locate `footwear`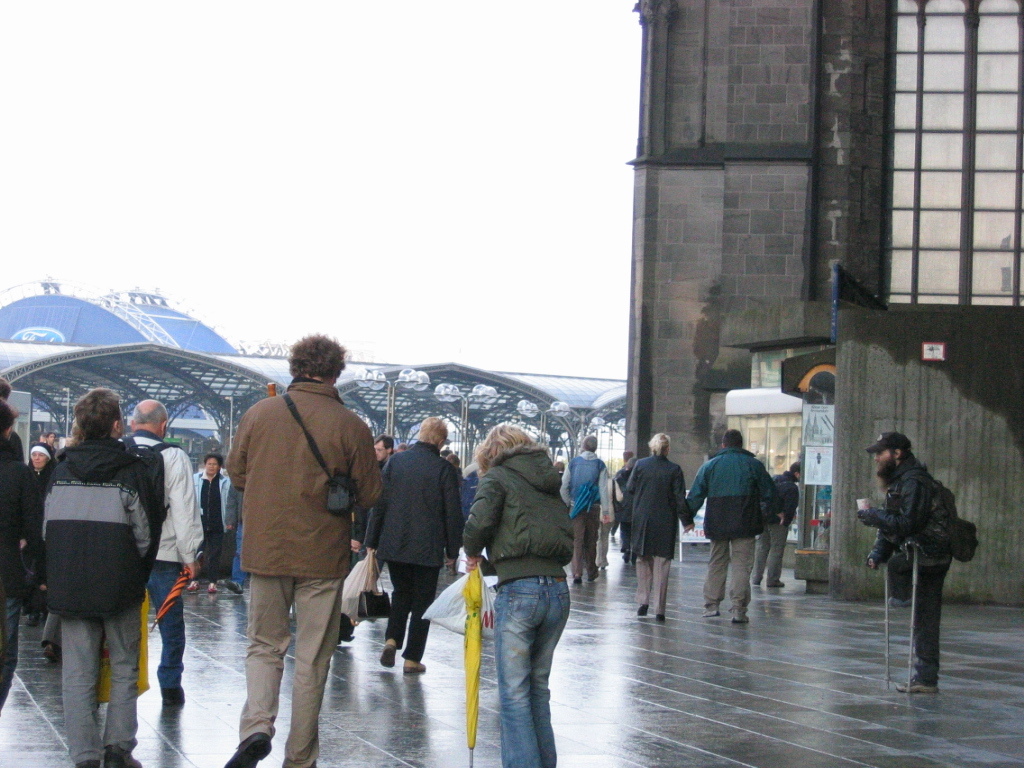
900 672 938 697
